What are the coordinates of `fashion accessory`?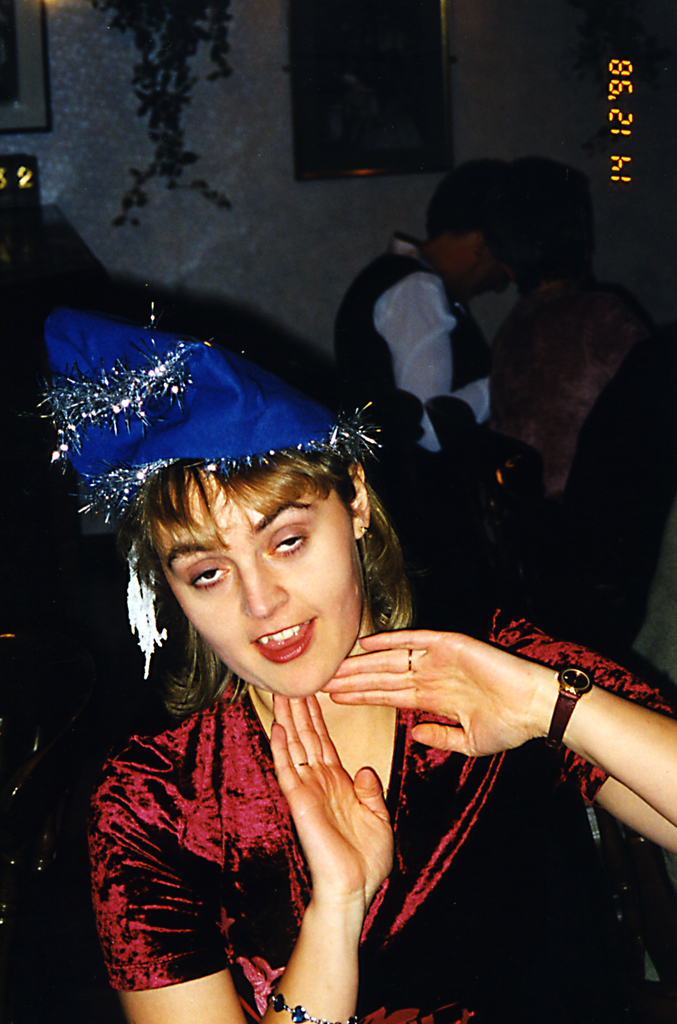
27/293/377/680.
